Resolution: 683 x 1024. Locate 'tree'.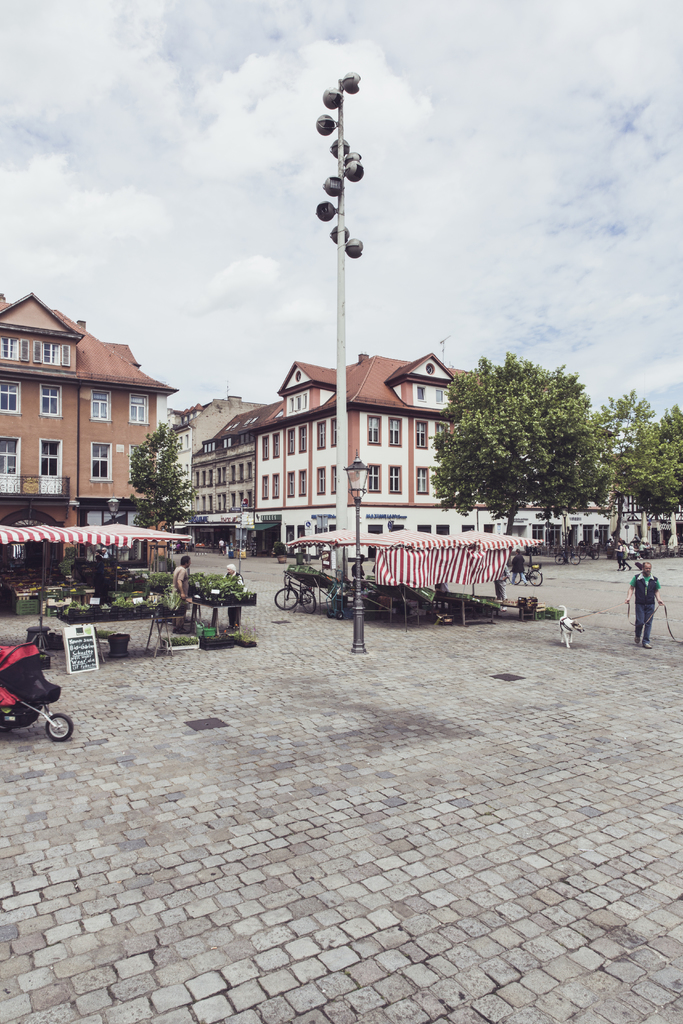
Rect(633, 394, 682, 515).
